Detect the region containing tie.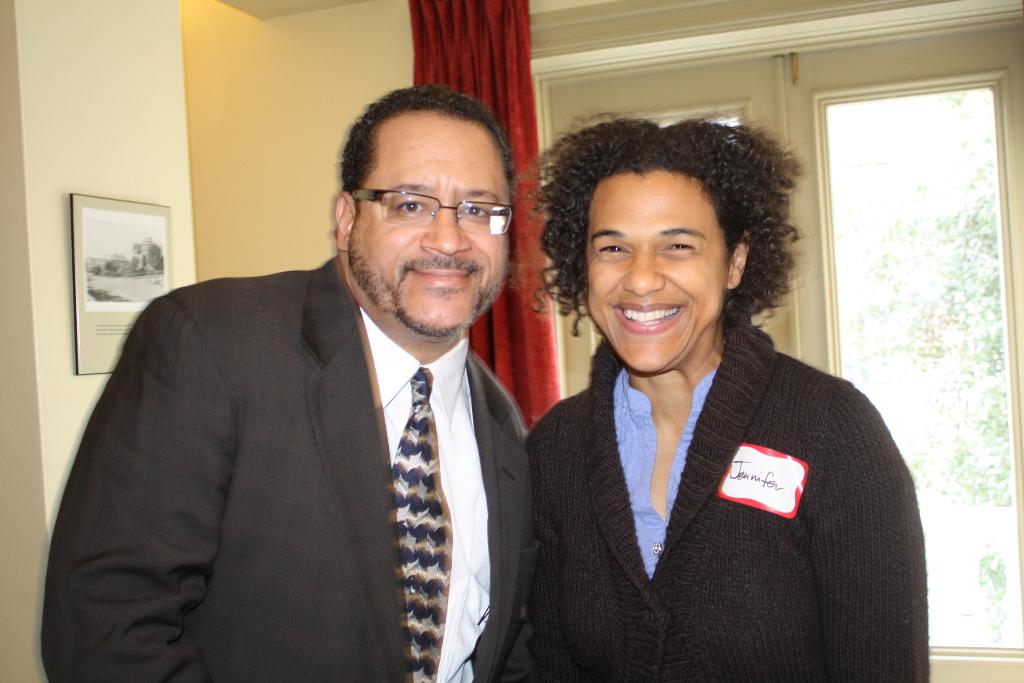
(390, 367, 449, 682).
